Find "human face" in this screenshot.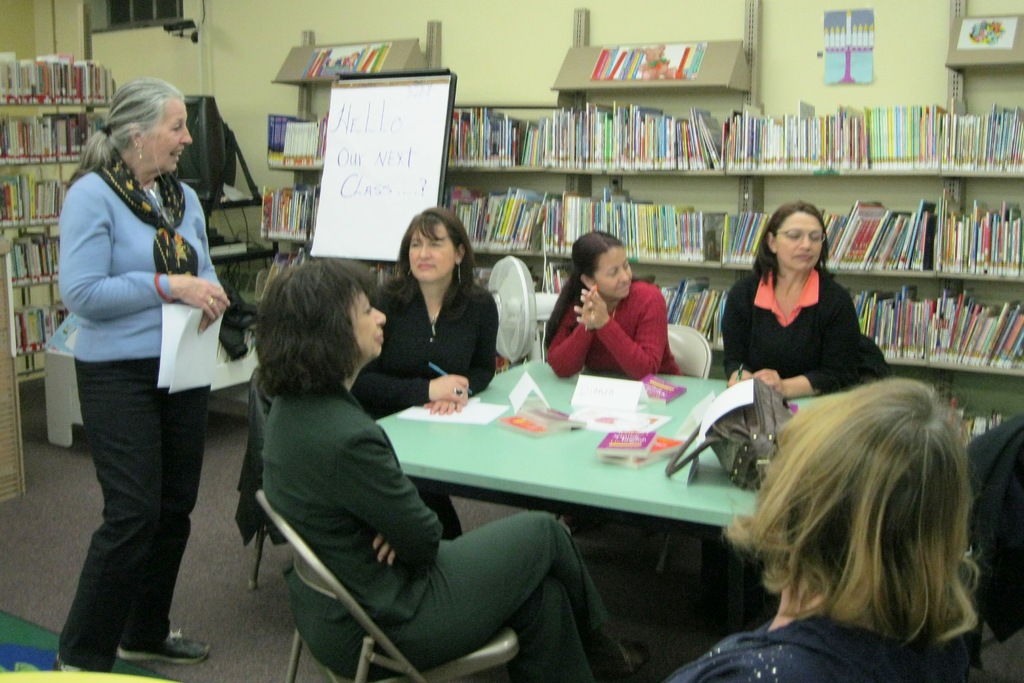
The bounding box for "human face" is crop(141, 101, 193, 173).
